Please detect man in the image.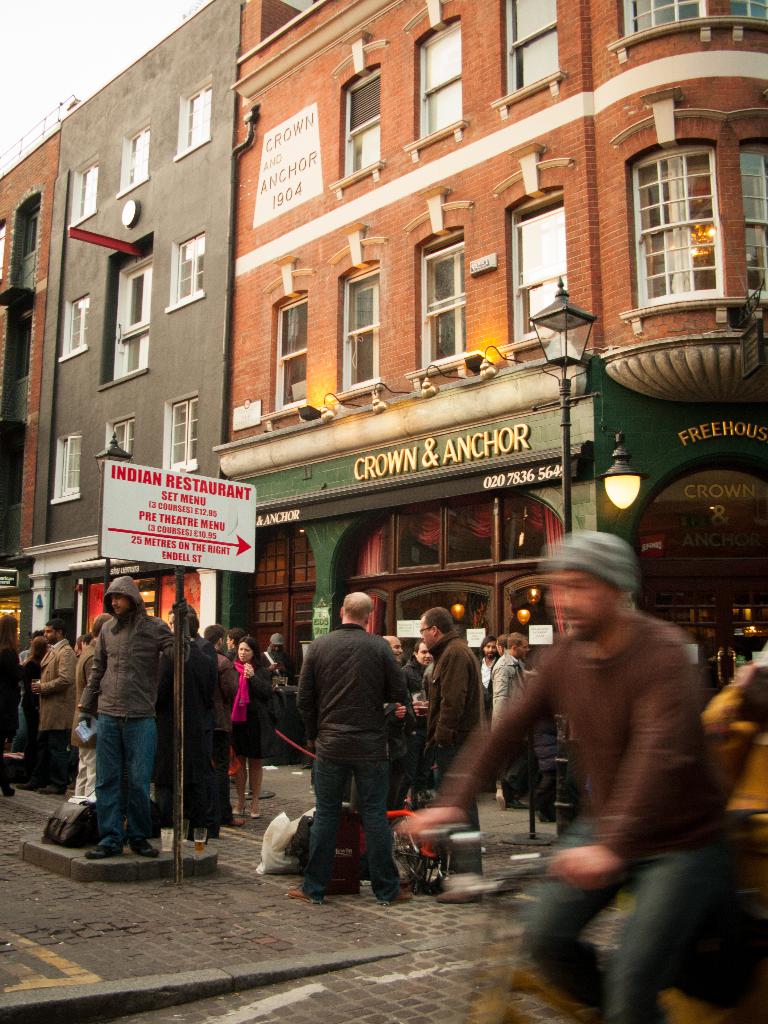
{"left": 490, "top": 636, "right": 506, "bottom": 700}.
